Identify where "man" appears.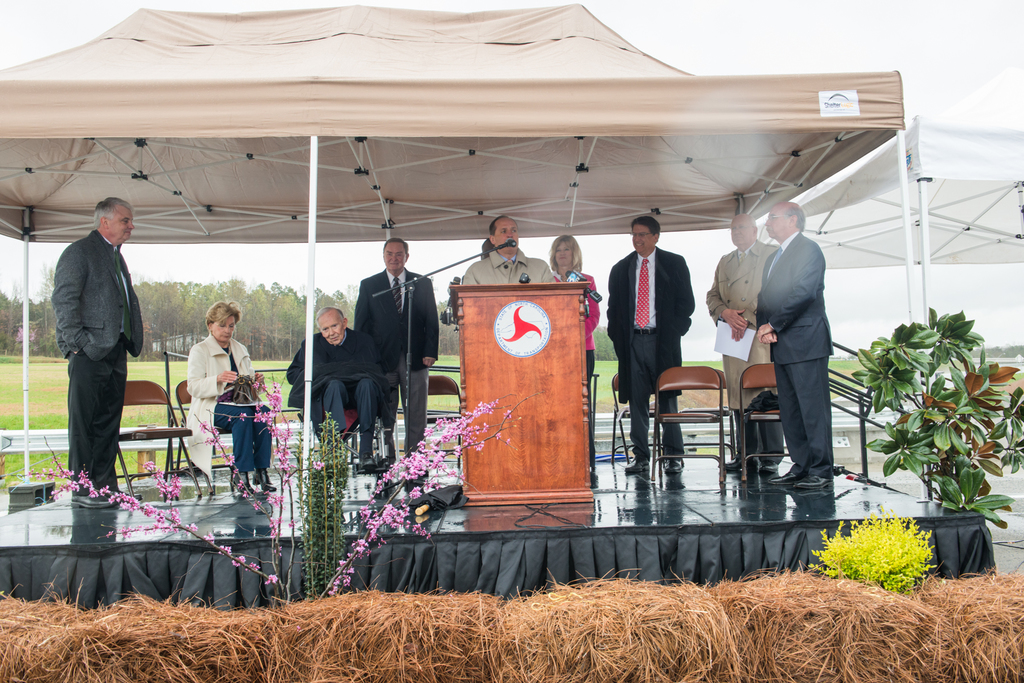
Appears at bbox=[353, 239, 439, 462].
